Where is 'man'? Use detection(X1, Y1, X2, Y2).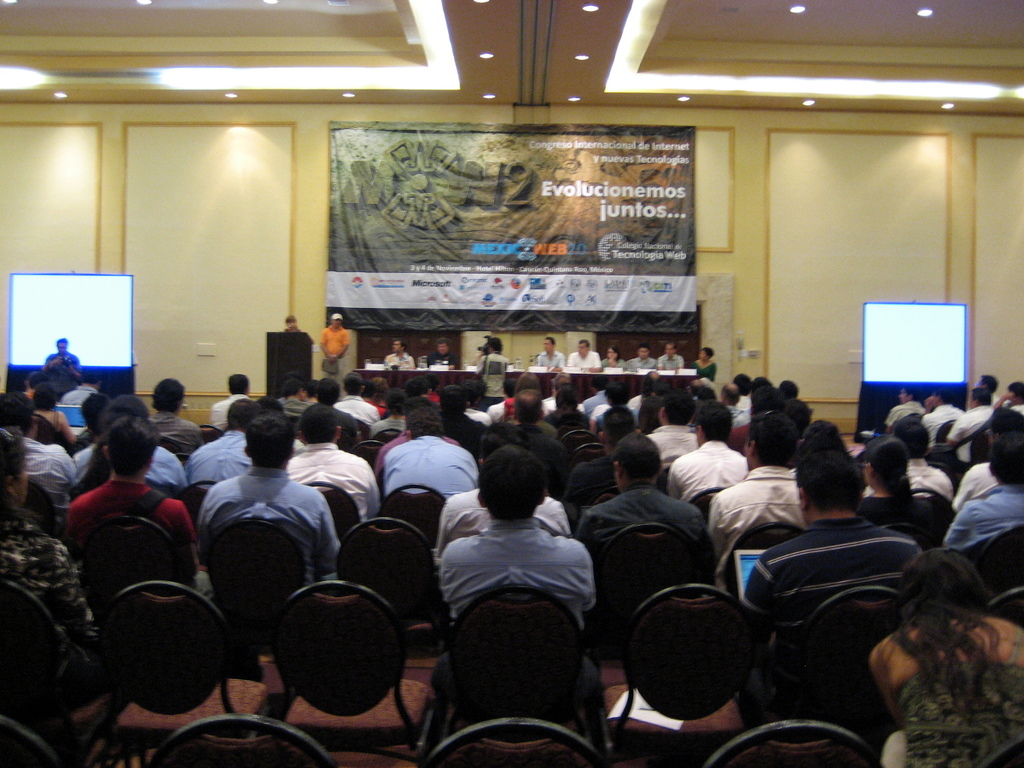
detection(655, 387, 700, 476).
